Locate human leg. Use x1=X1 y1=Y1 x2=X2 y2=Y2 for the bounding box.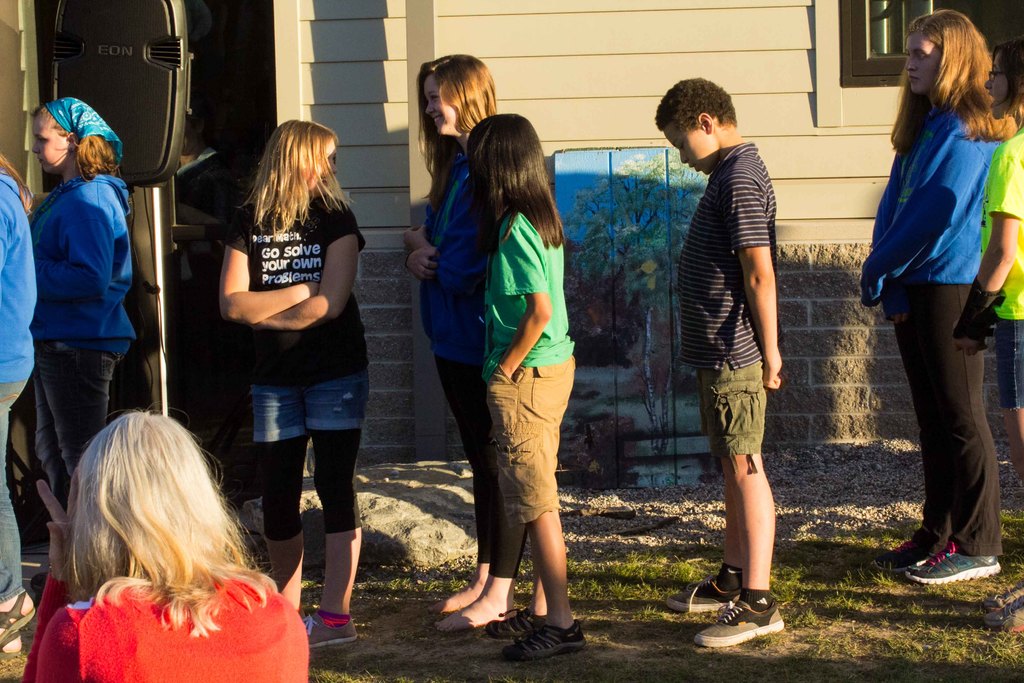
x1=486 y1=352 x2=584 y2=664.
